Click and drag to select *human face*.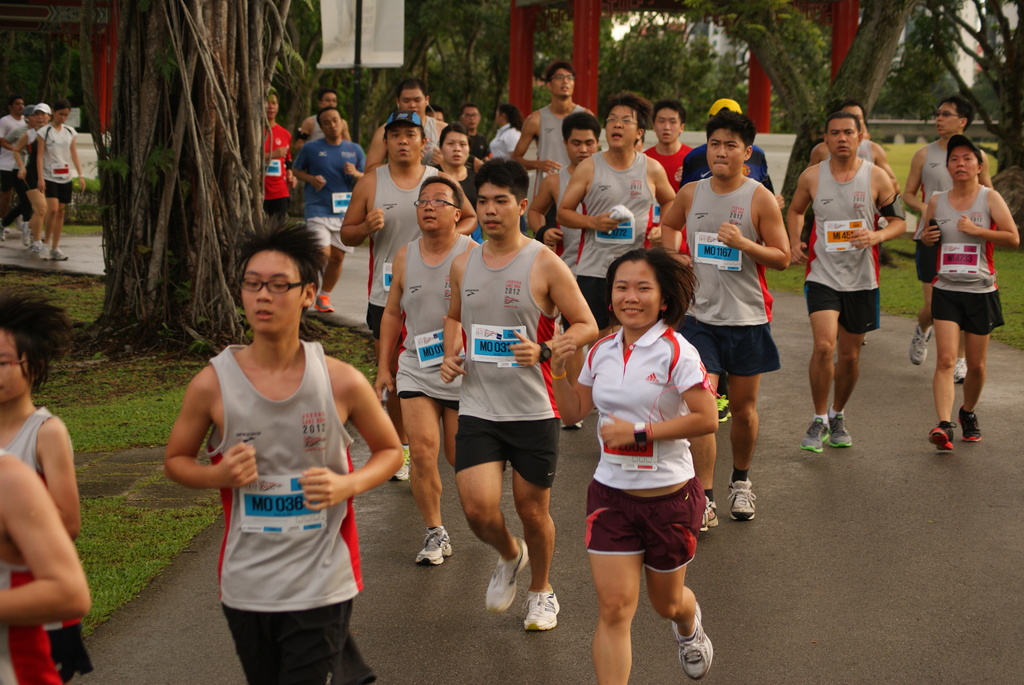
Selection: select_region(404, 84, 429, 113).
